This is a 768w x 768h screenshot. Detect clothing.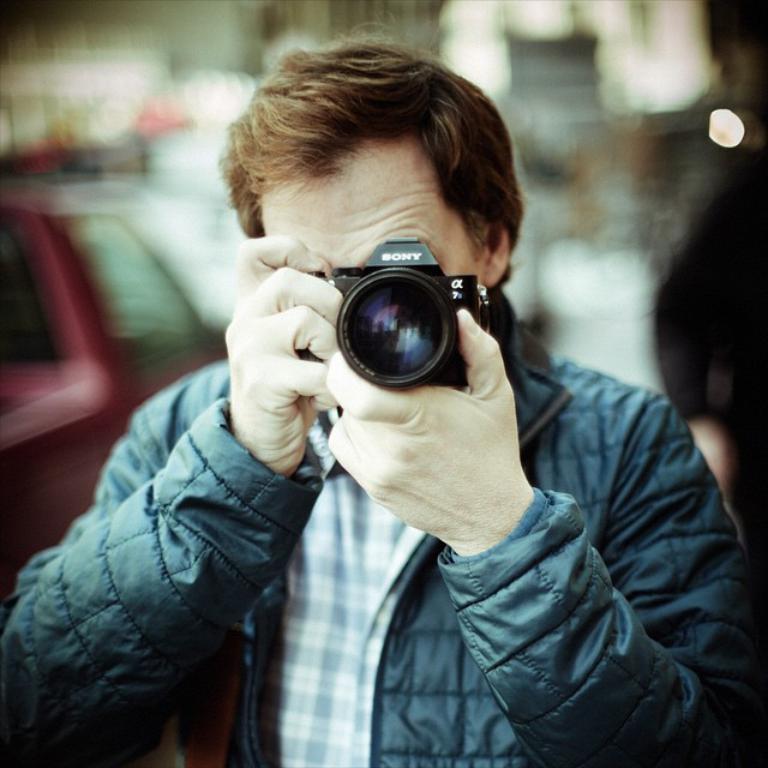
rect(0, 289, 767, 767).
